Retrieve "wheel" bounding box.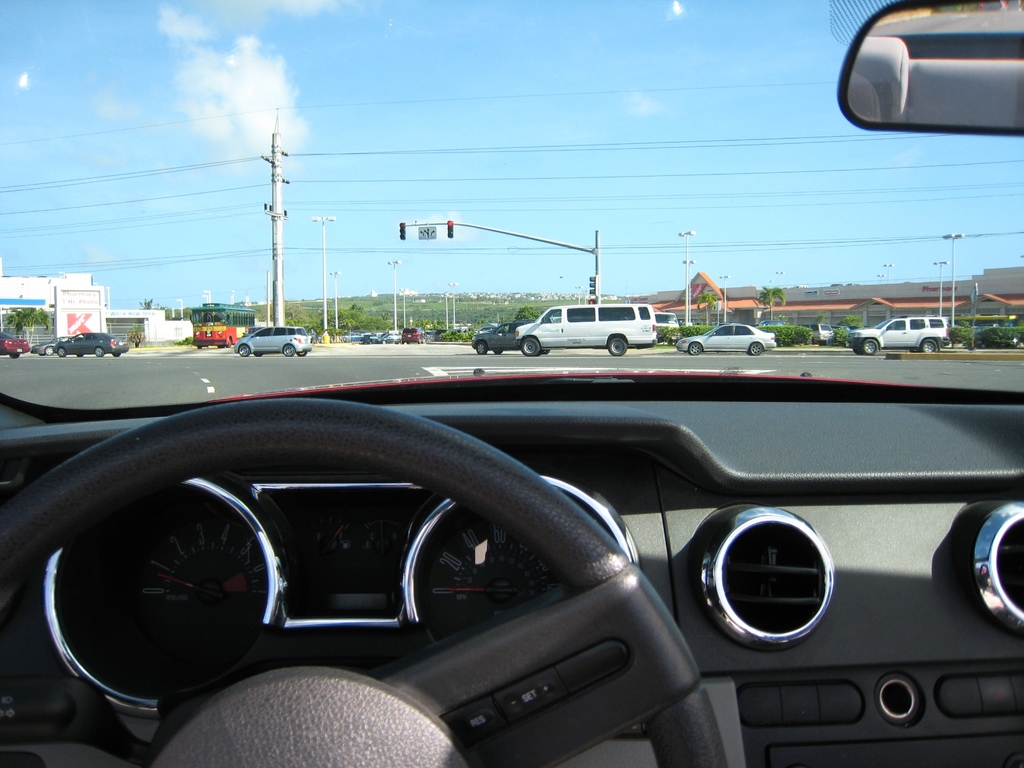
Bounding box: {"x1": 609, "y1": 339, "x2": 627, "y2": 356}.
